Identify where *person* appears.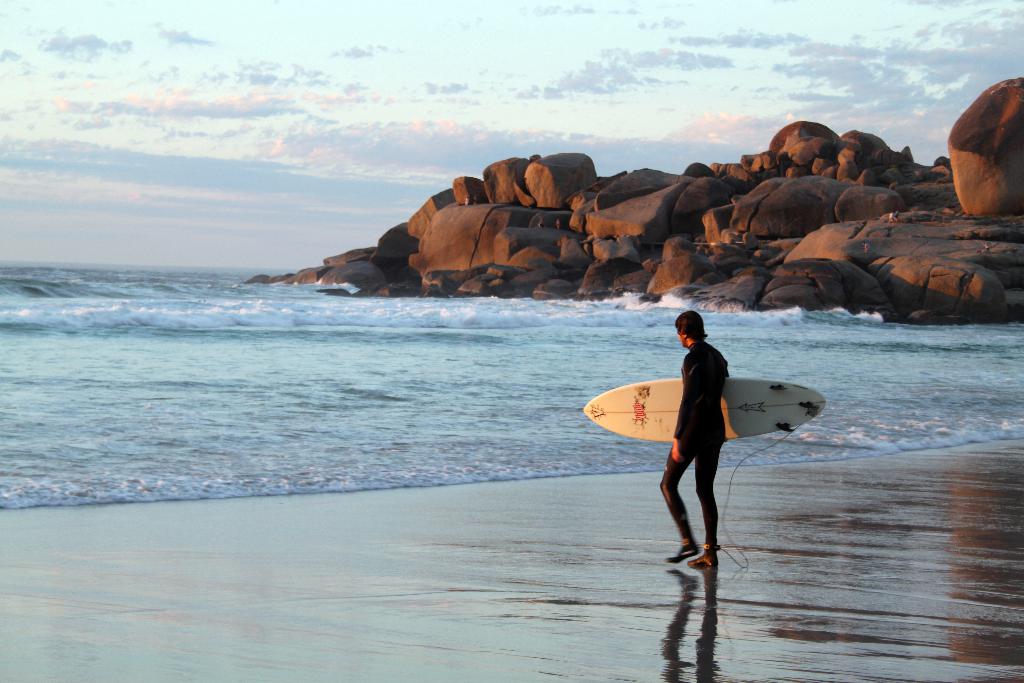
Appears at rect(658, 308, 742, 563).
